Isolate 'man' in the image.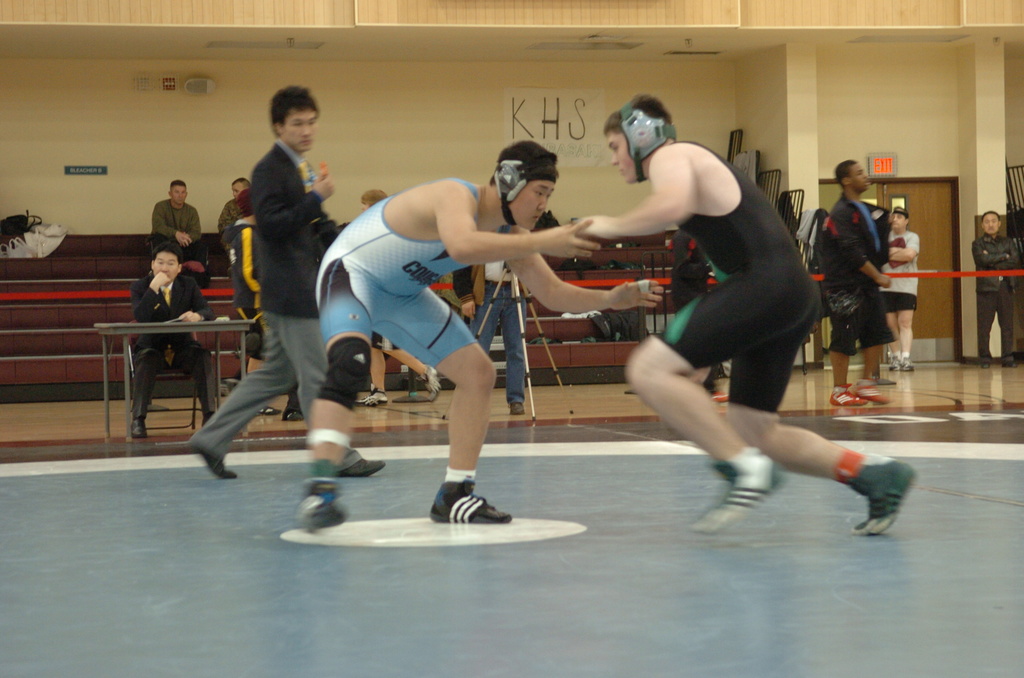
Isolated region: box(129, 243, 215, 440).
